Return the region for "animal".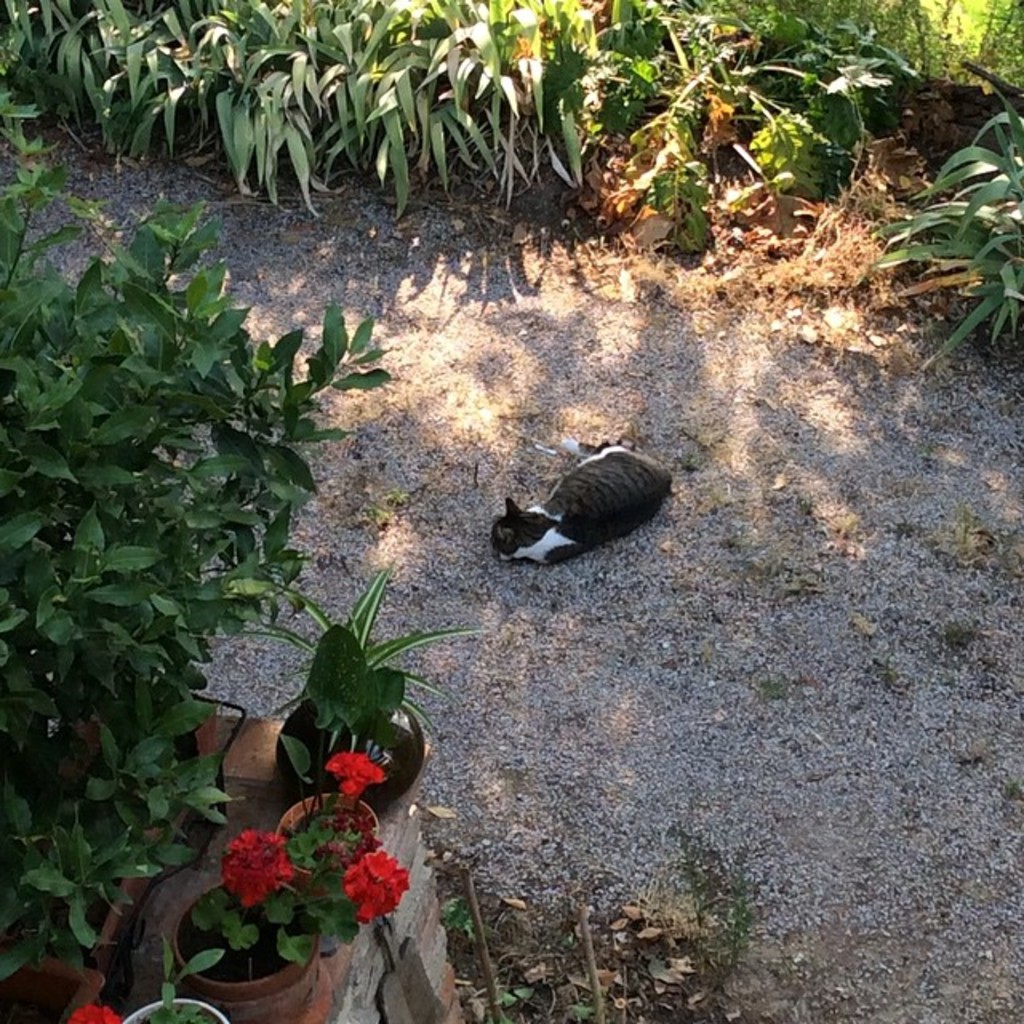
region(490, 446, 674, 566).
